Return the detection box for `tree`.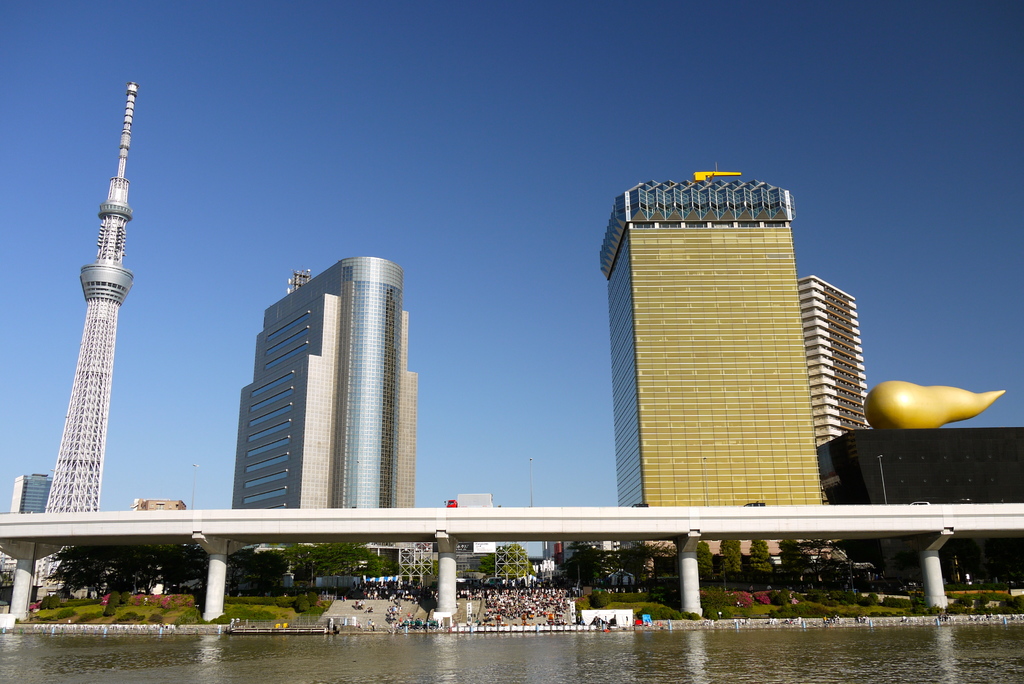
BBox(44, 541, 216, 610).
